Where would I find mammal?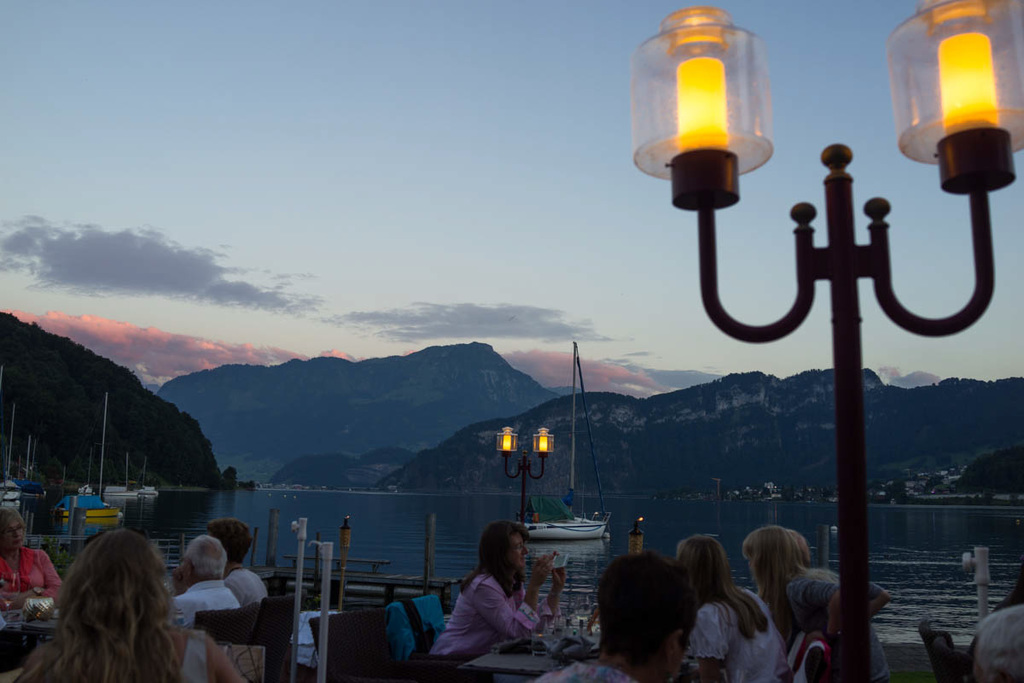
At <region>0, 505, 73, 611</region>.
